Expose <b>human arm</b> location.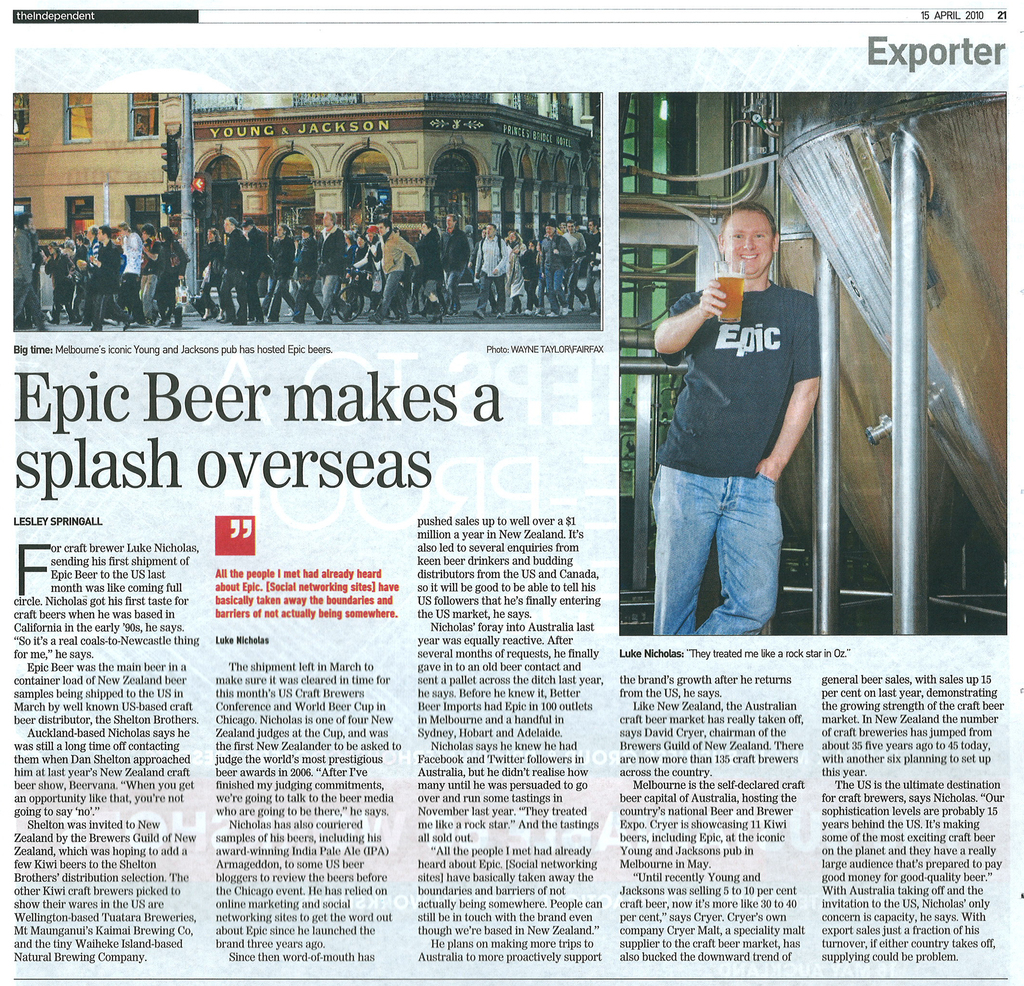
Exposed at select_region(294, 237, 314, 266).
